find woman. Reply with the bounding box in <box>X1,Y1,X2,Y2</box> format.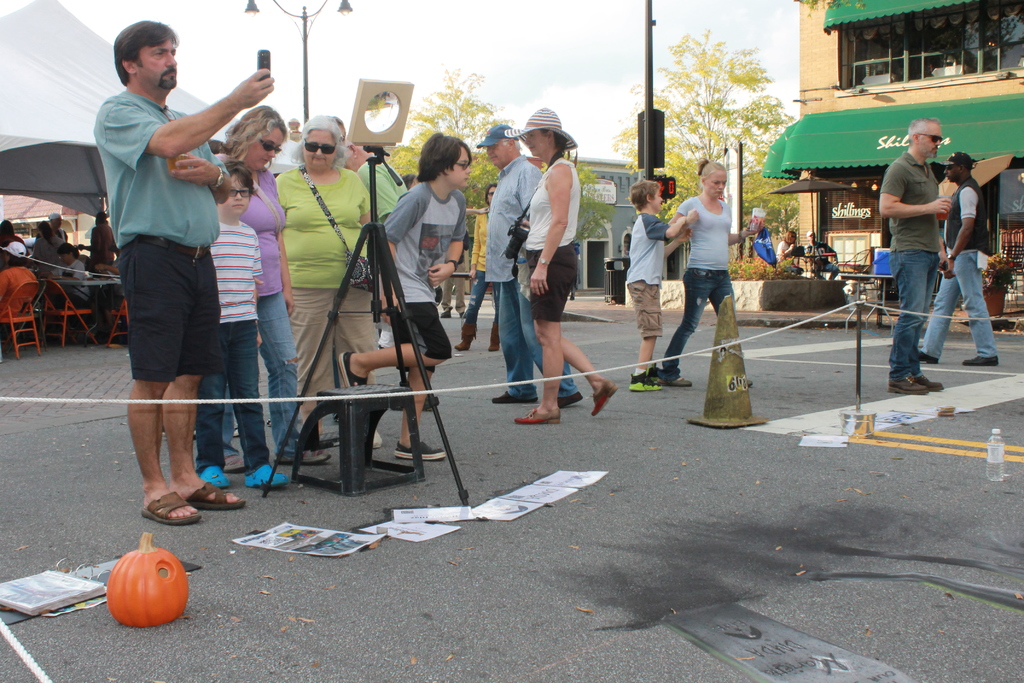
<box>493,106,604,435</box>.
